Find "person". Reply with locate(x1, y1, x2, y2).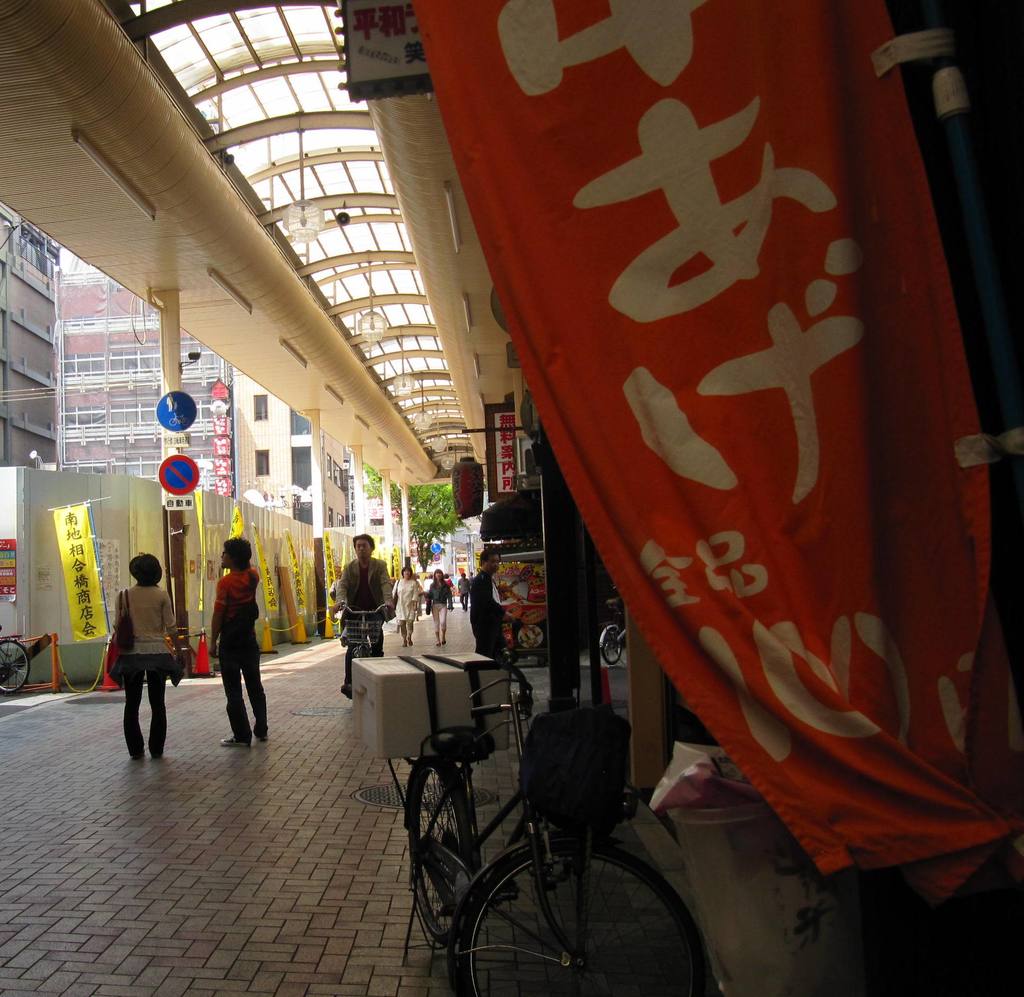
locate(468, 546, 509, 663).
